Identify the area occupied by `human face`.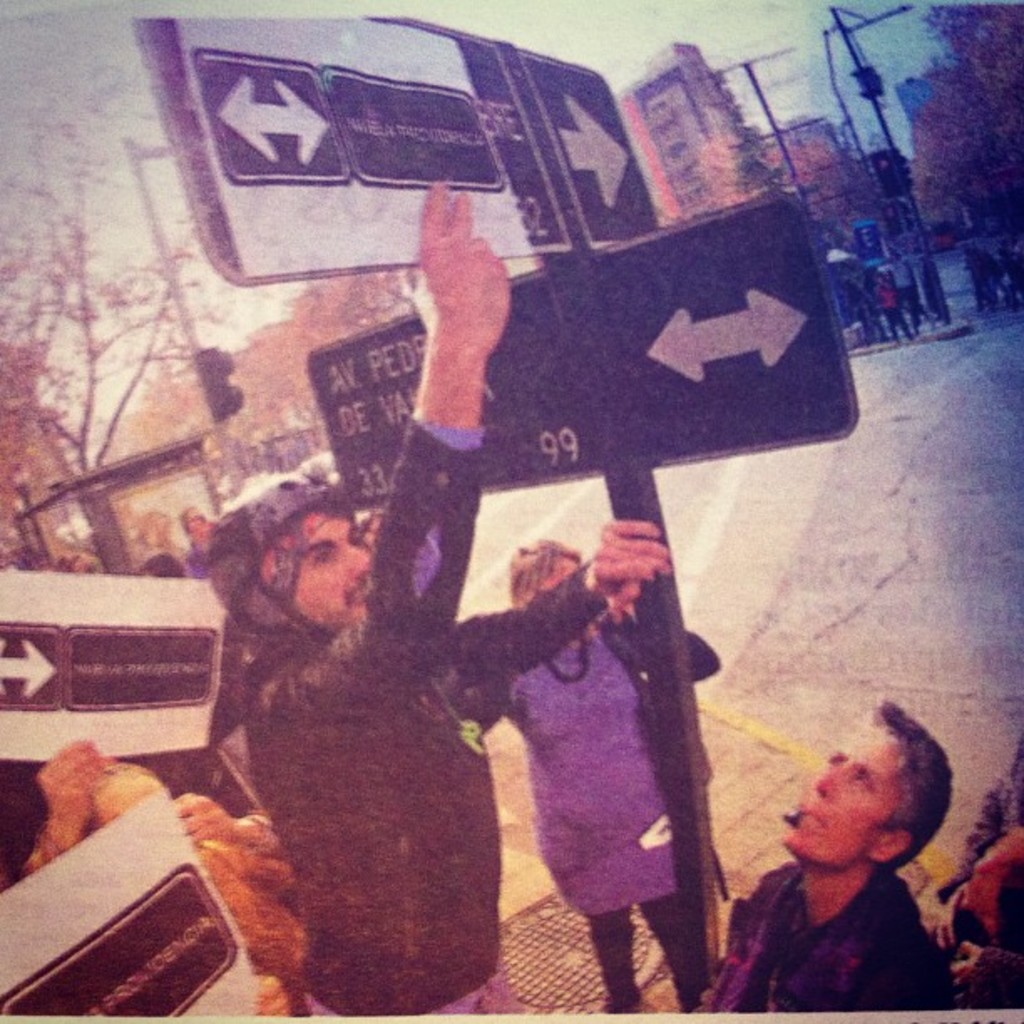
Area: [294,514,376,617].
